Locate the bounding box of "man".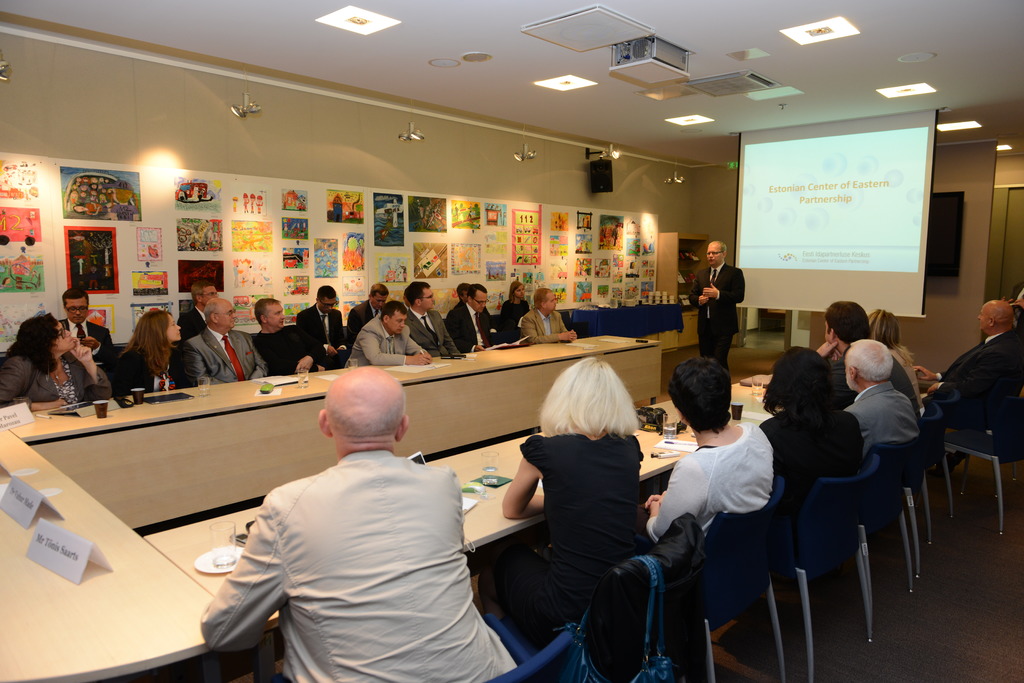
Bounding box: <box>687,236,748,374</box>.
